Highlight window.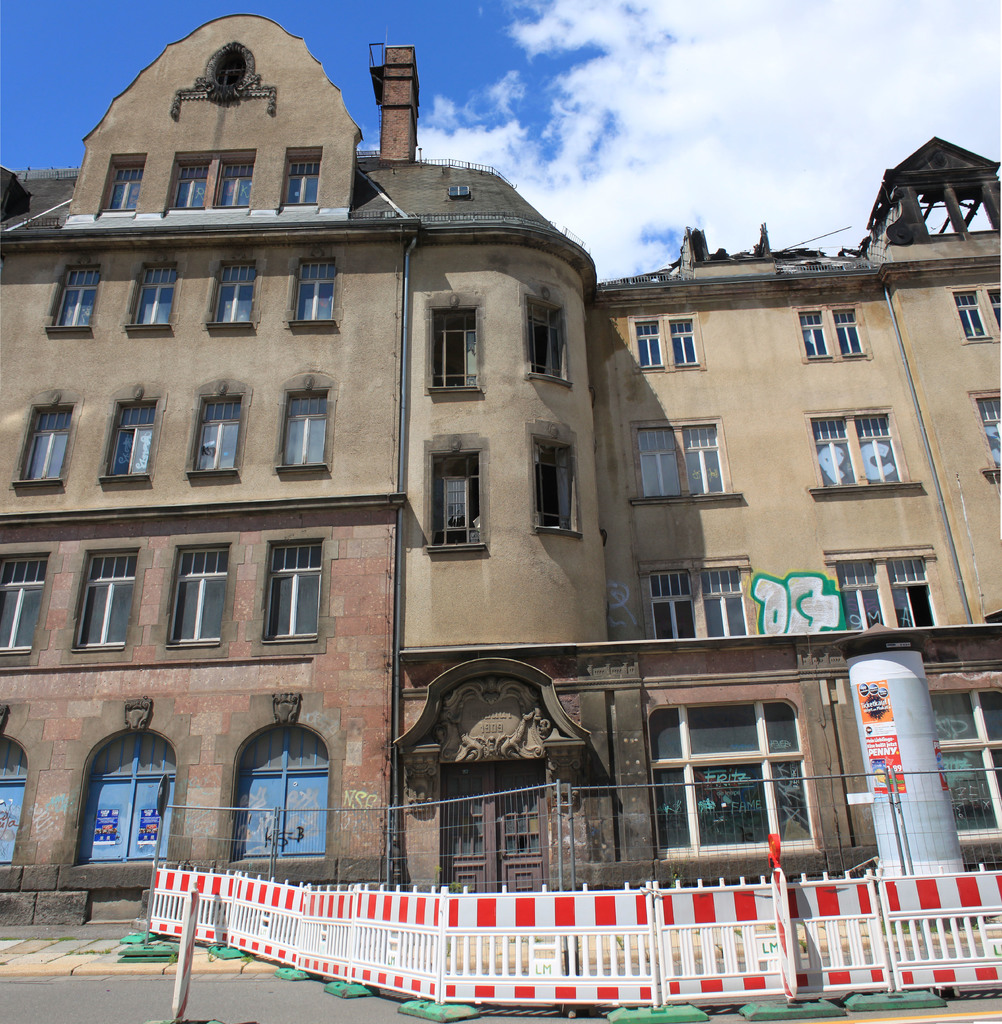
Highlighted region: box(658, 673, 851, 868).
